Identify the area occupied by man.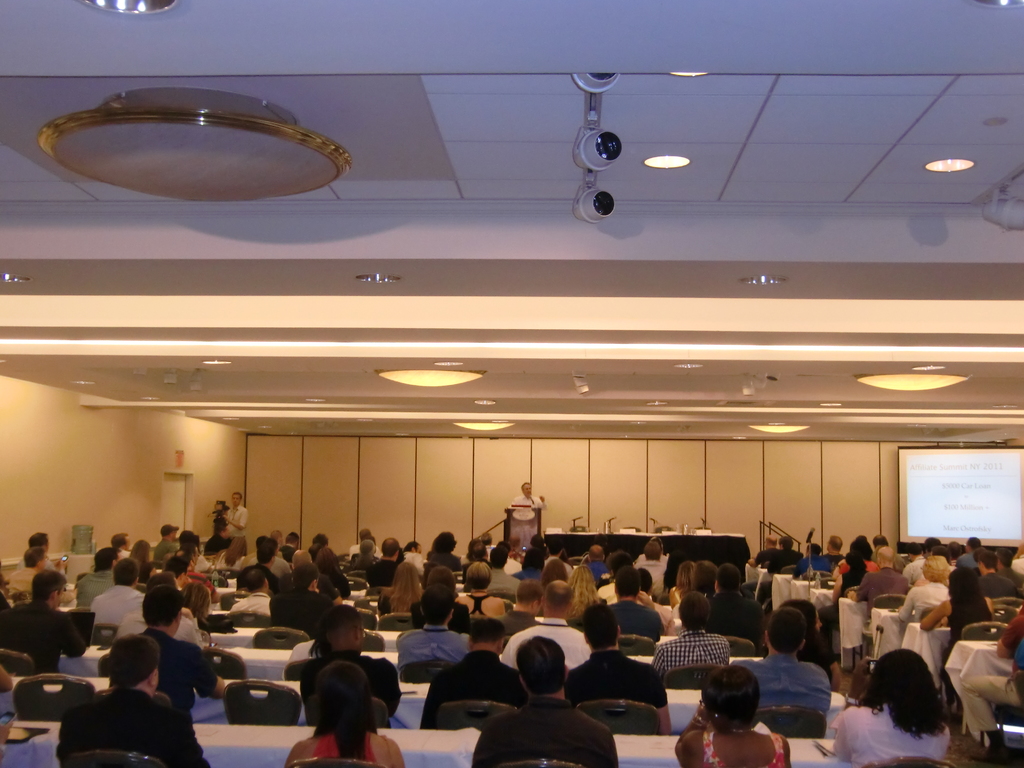
Area: box=[366, 537, 404, 586].
